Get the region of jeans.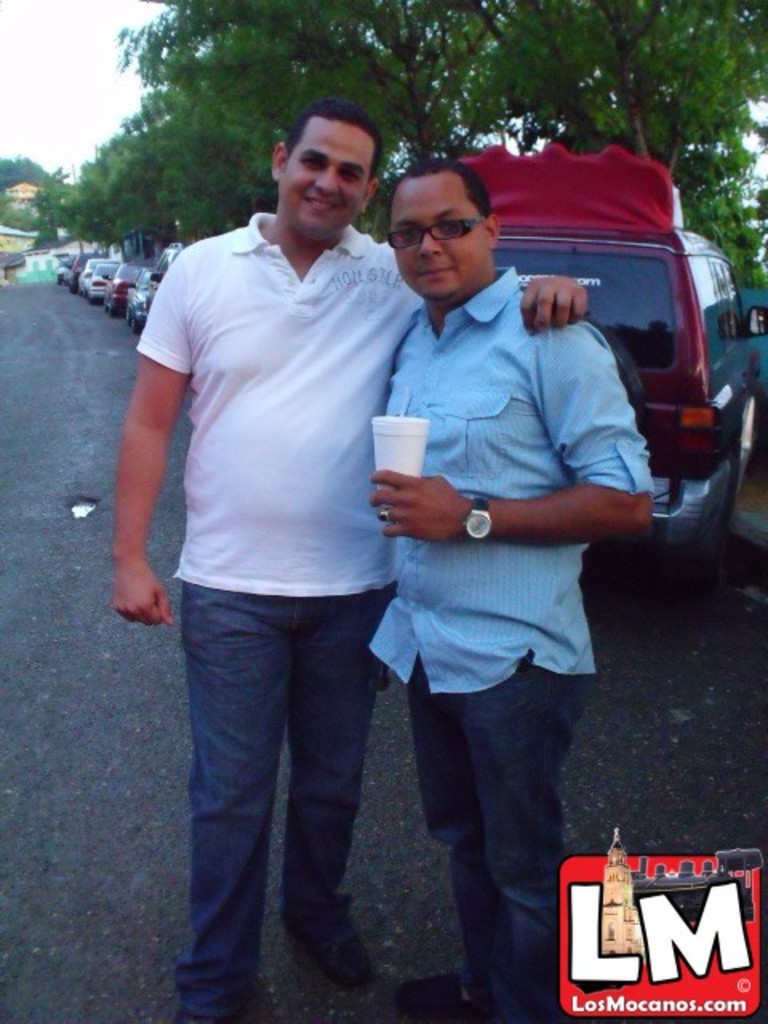
select_region(413, 659, 594, 1021).
